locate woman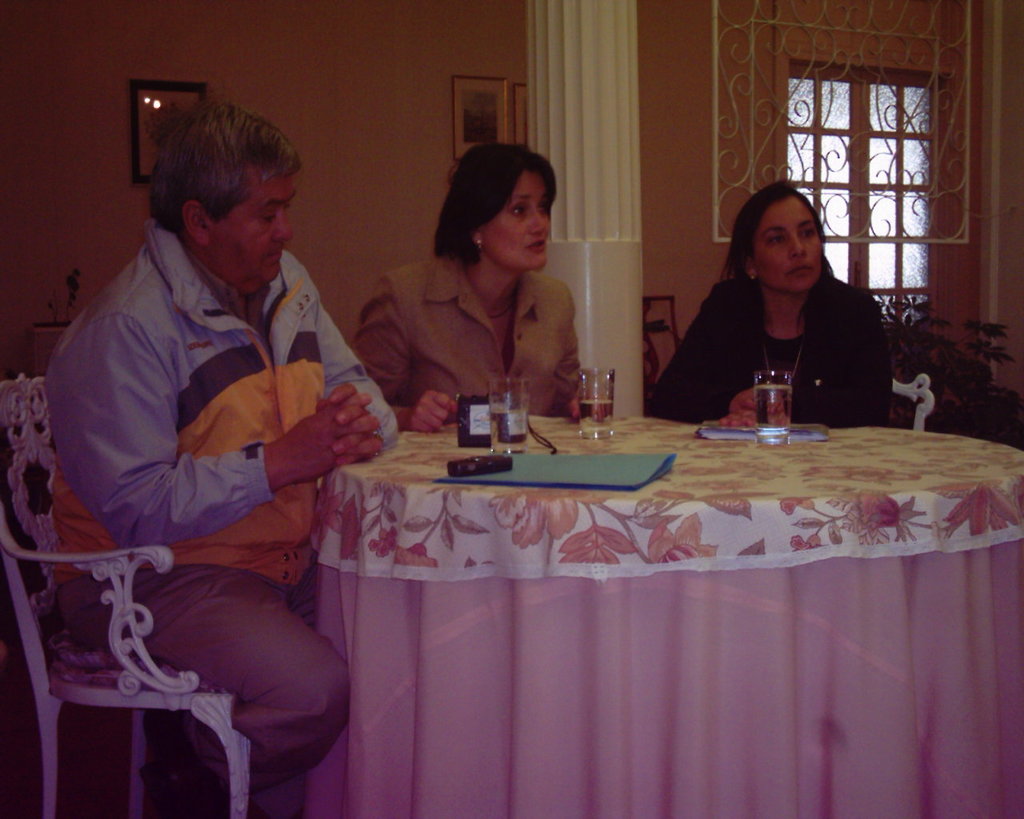
Rect(682, 177, 897, 425)
